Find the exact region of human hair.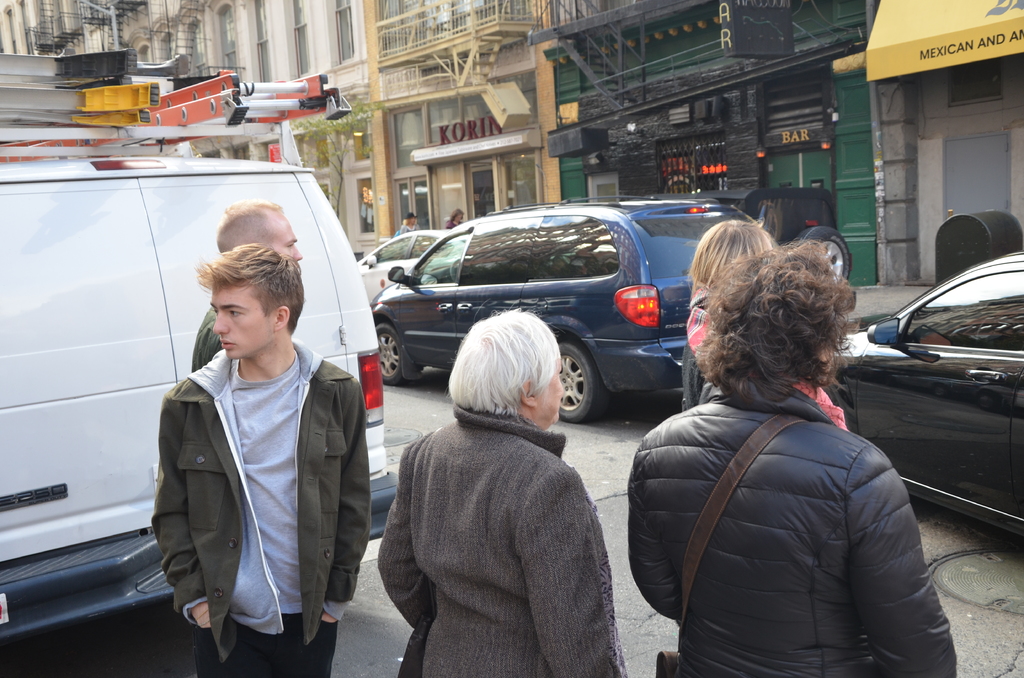
Exact region: [x1=713, y1=232, x2=858, y2=386].
